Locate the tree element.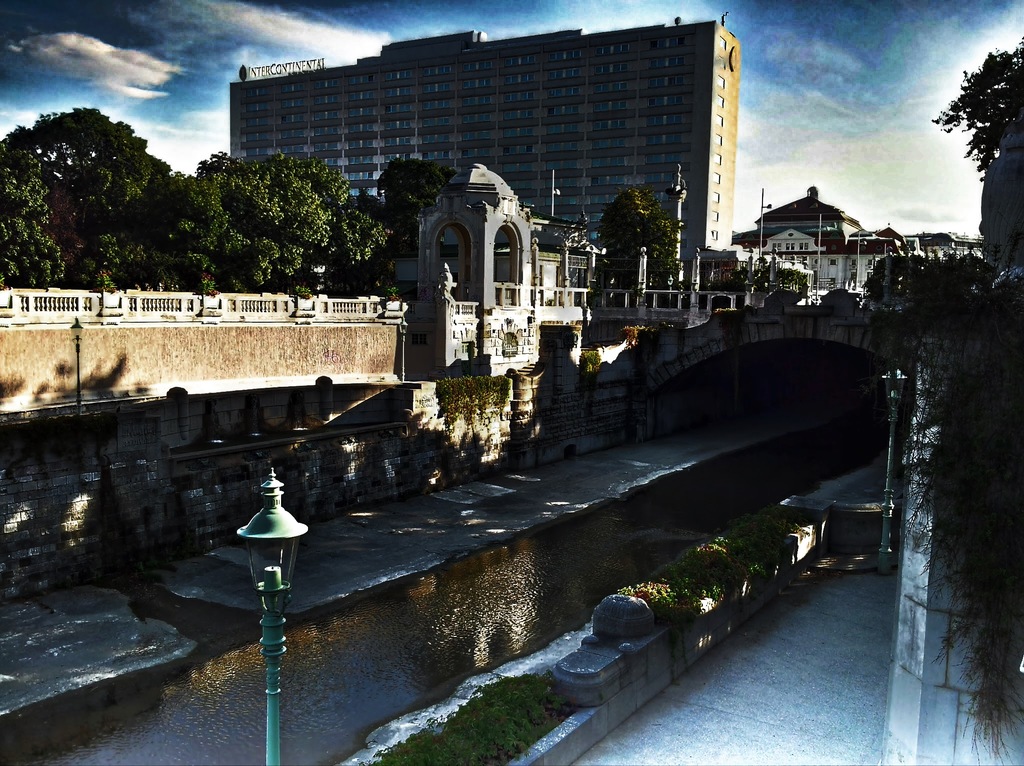
Element bbox: bbox(596, 190, 681, 298).
